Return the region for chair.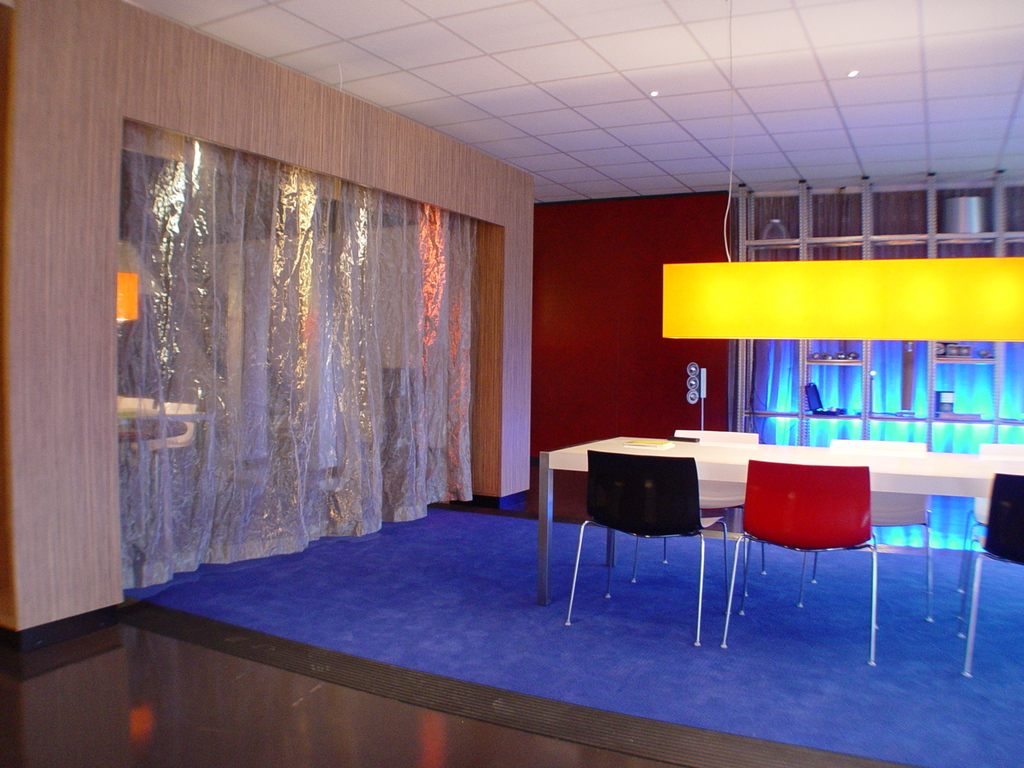
{"x1": 665, "y1": 430, "x2": 758, "y2": 566}.
